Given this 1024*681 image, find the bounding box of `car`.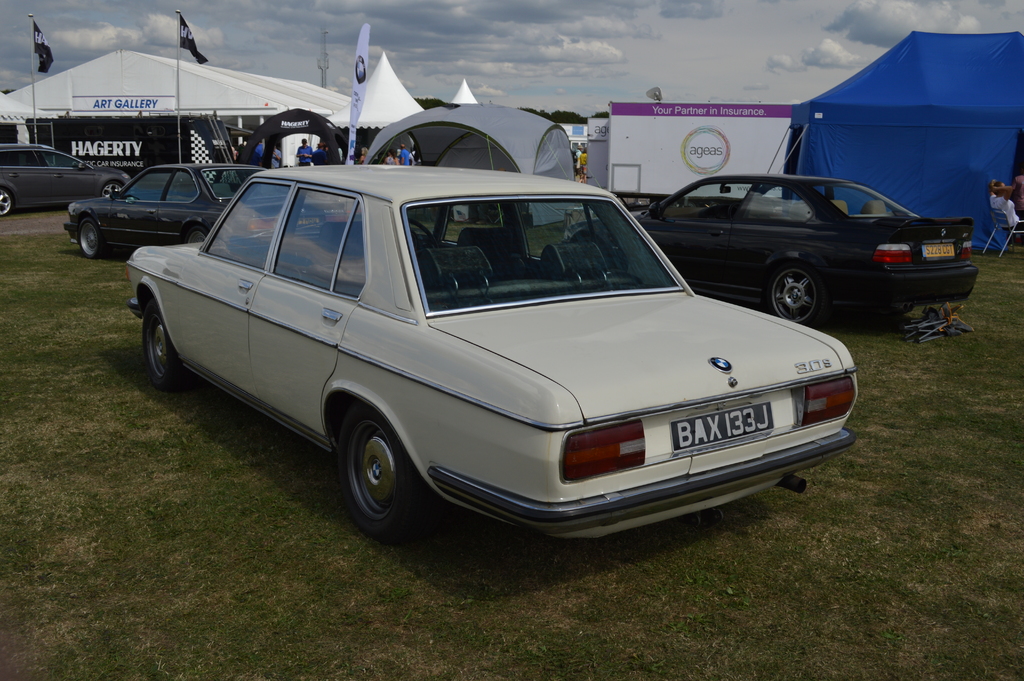
select_region(0, 144, 130, 217).
